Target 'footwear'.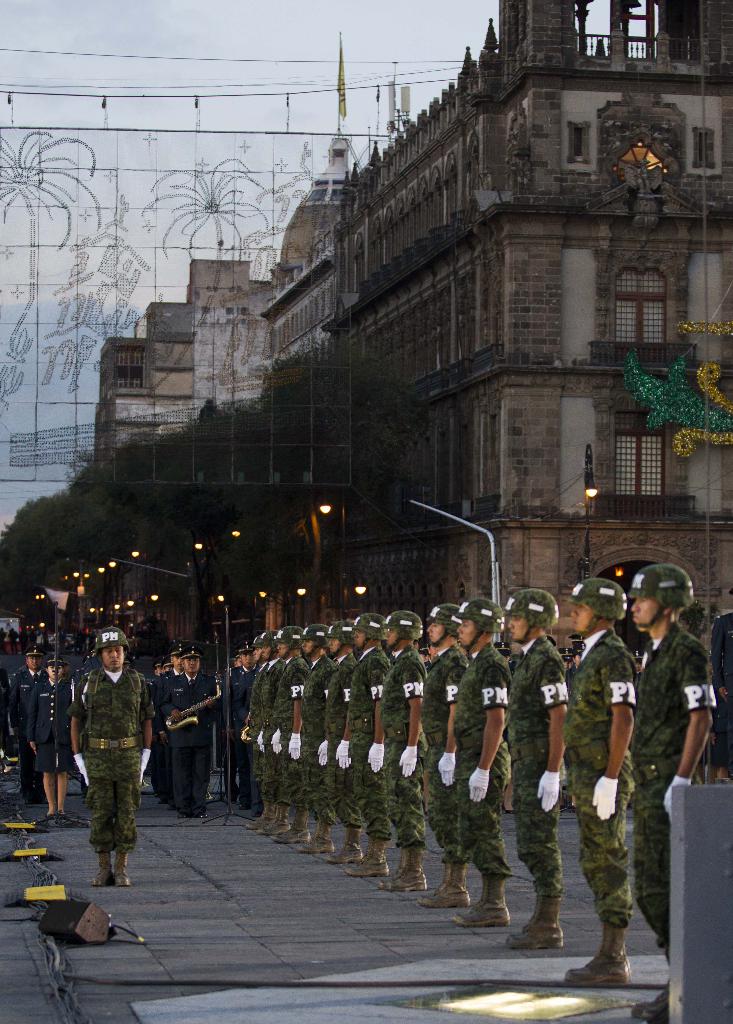
Target region: {"left": 378, "top": 854, "right": 429, "bottom": 889}.
